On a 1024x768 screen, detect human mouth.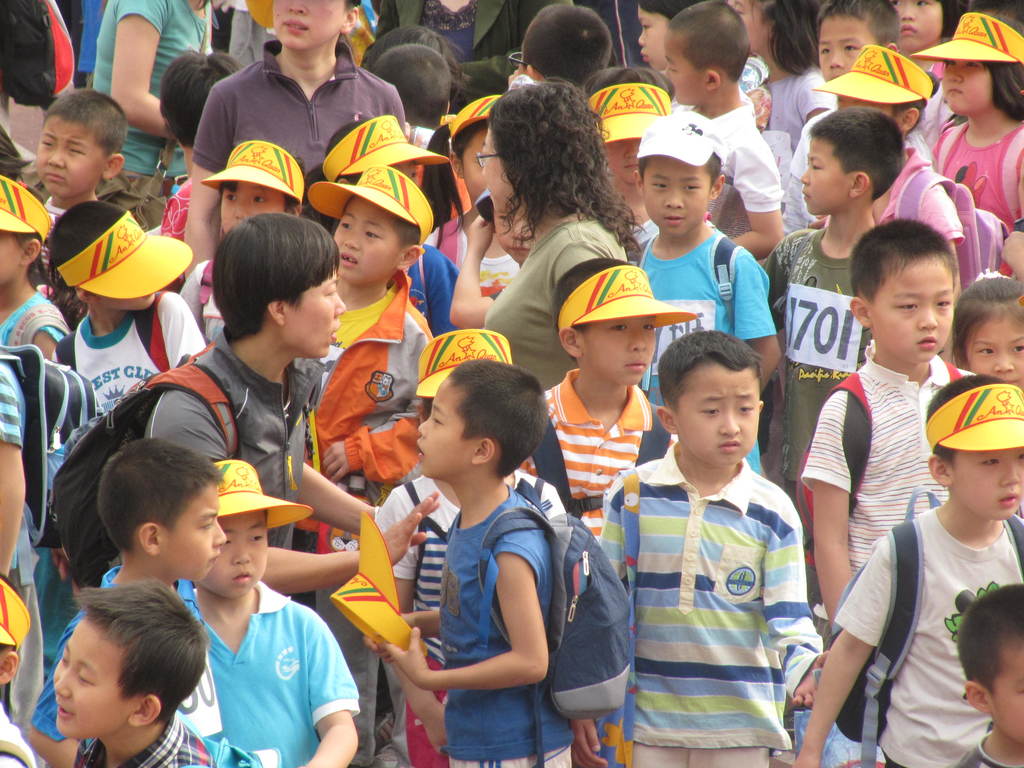
[left=57, top=699, right=73, bottom=717].
